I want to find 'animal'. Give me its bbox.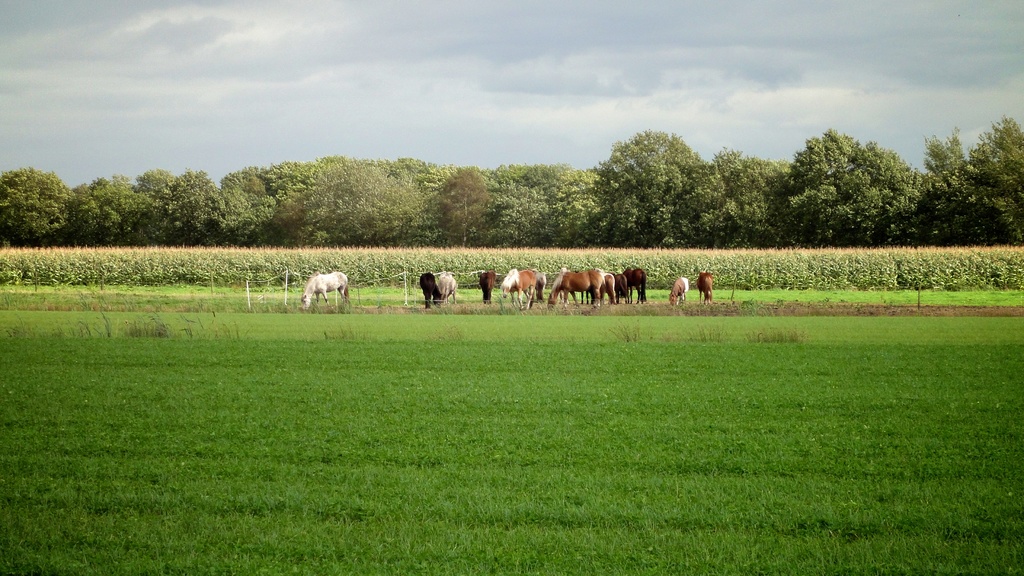
<bbox>696, 271, 712, 304</bbox>.
